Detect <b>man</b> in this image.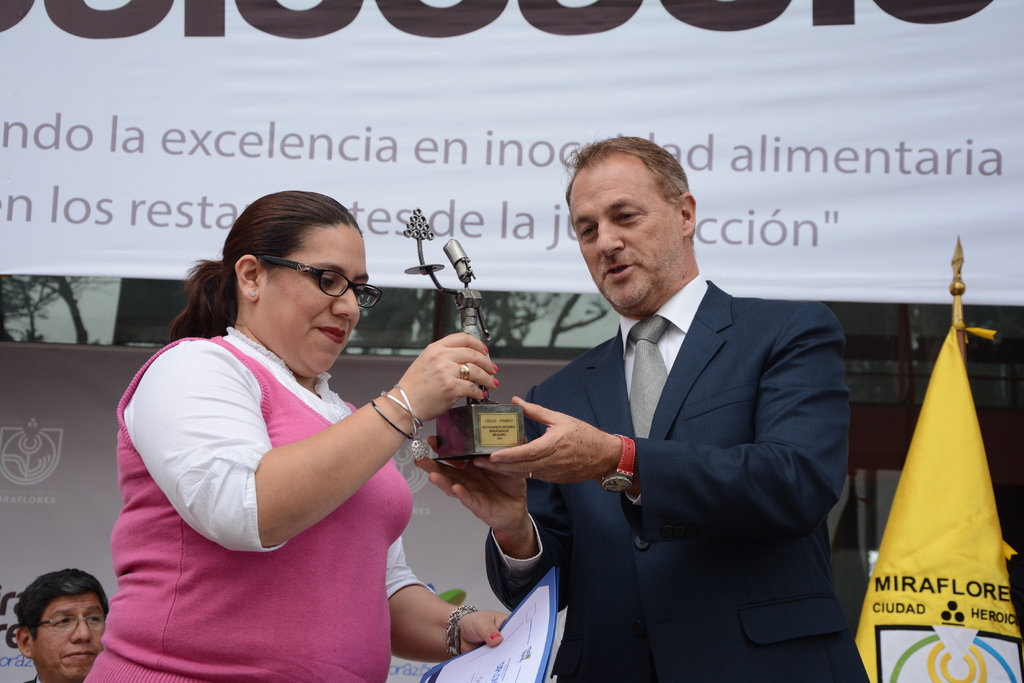
Detection: (left=414, top=134, right=873, bottom=682).
